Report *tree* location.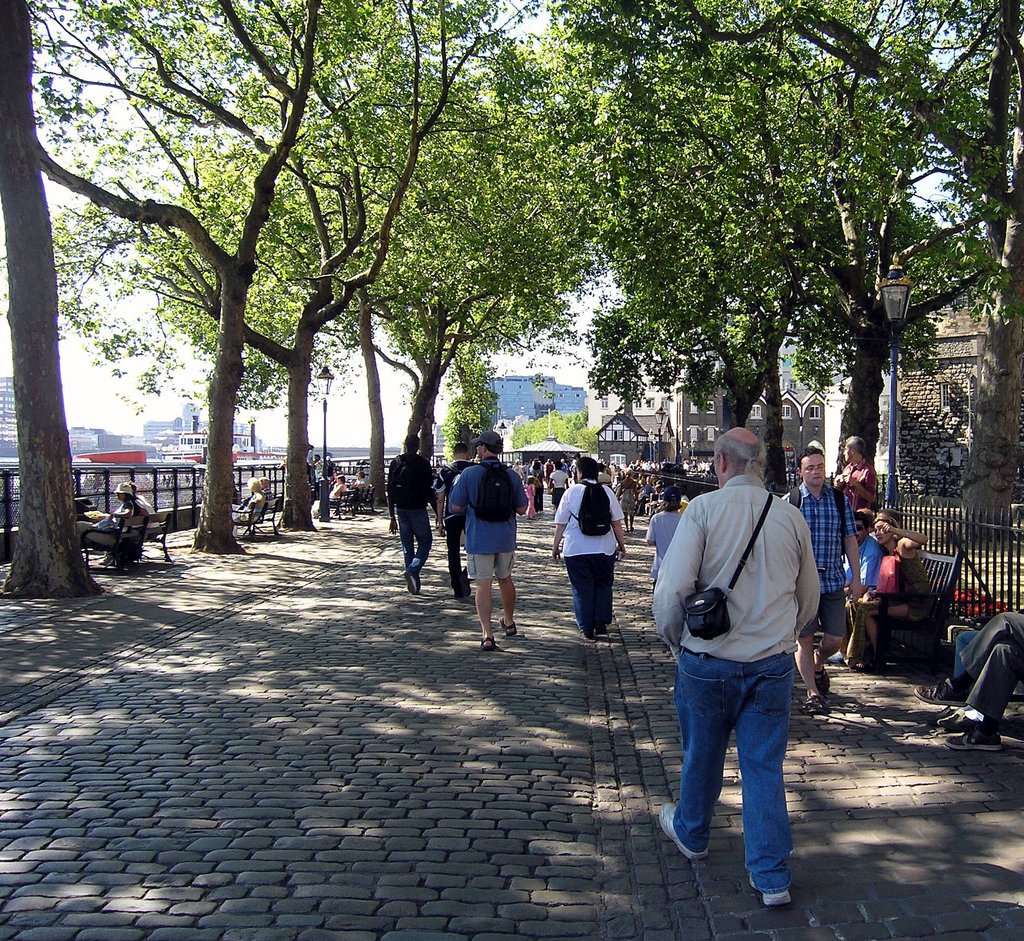
Report: {"left": 428, "top": 0, "right": 618, "bottom": 479}.
